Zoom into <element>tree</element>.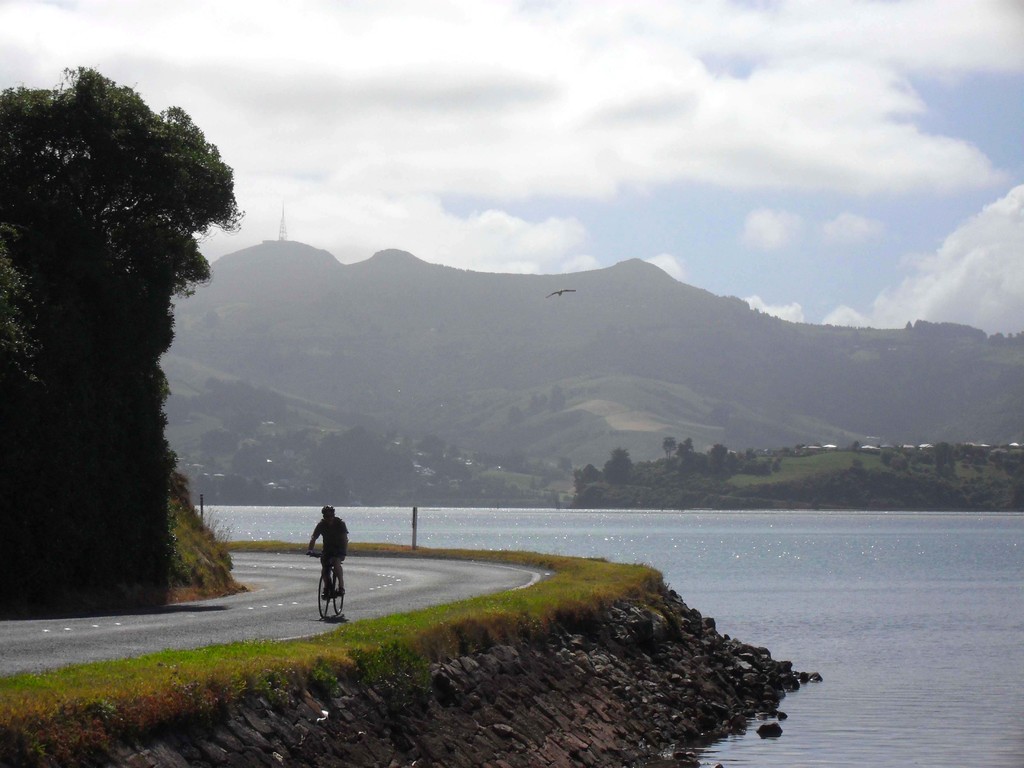
Zoom target: <box>411,429,447,474</box>.
